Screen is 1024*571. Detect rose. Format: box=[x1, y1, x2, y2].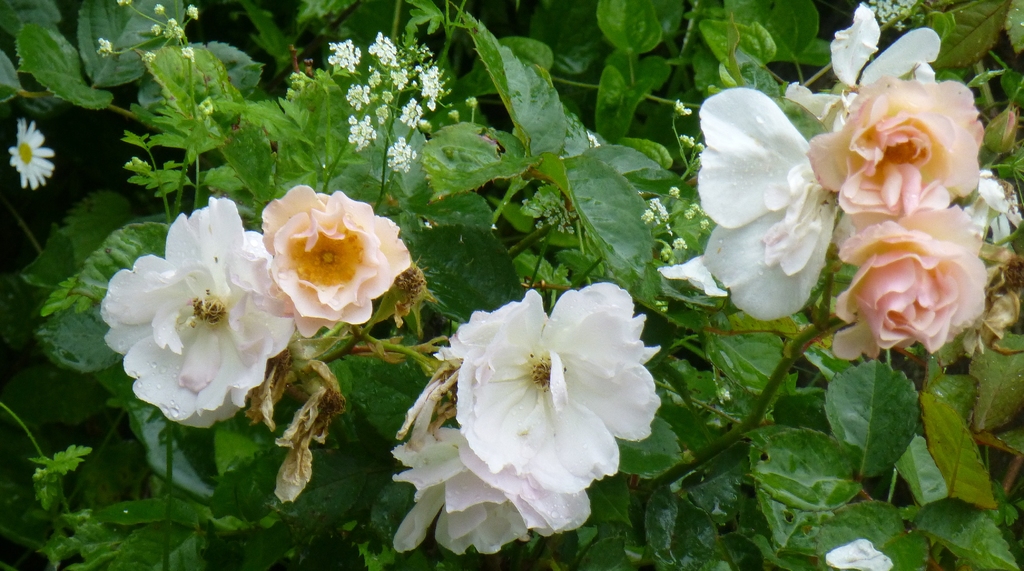
box=[781, 0, 938, 133].
